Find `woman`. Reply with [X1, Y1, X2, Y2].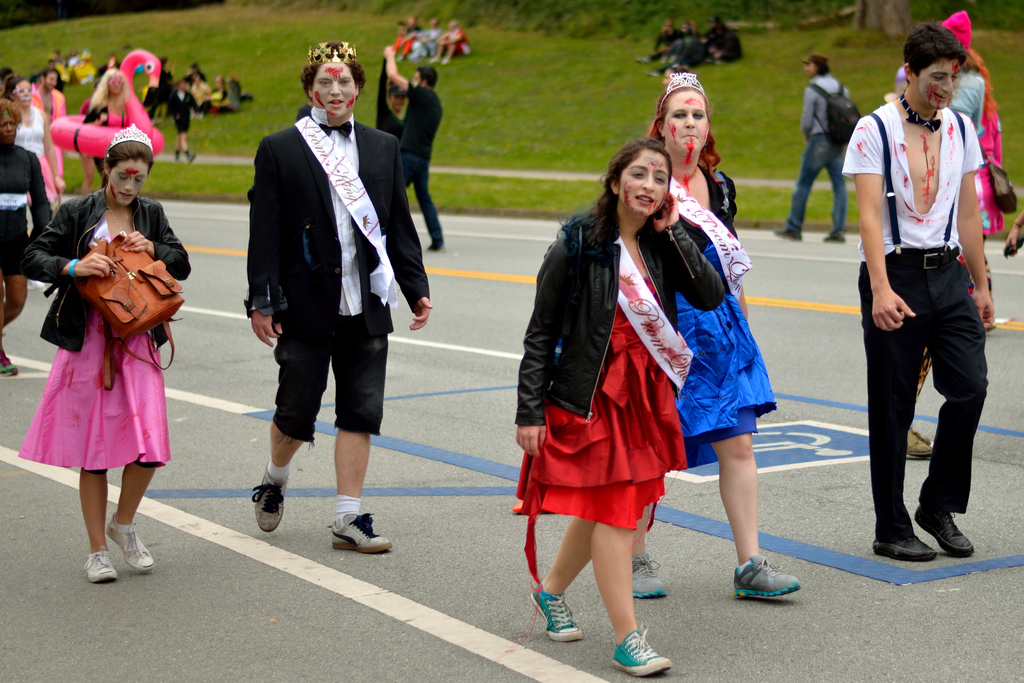
[504, 137, 729, 671].
